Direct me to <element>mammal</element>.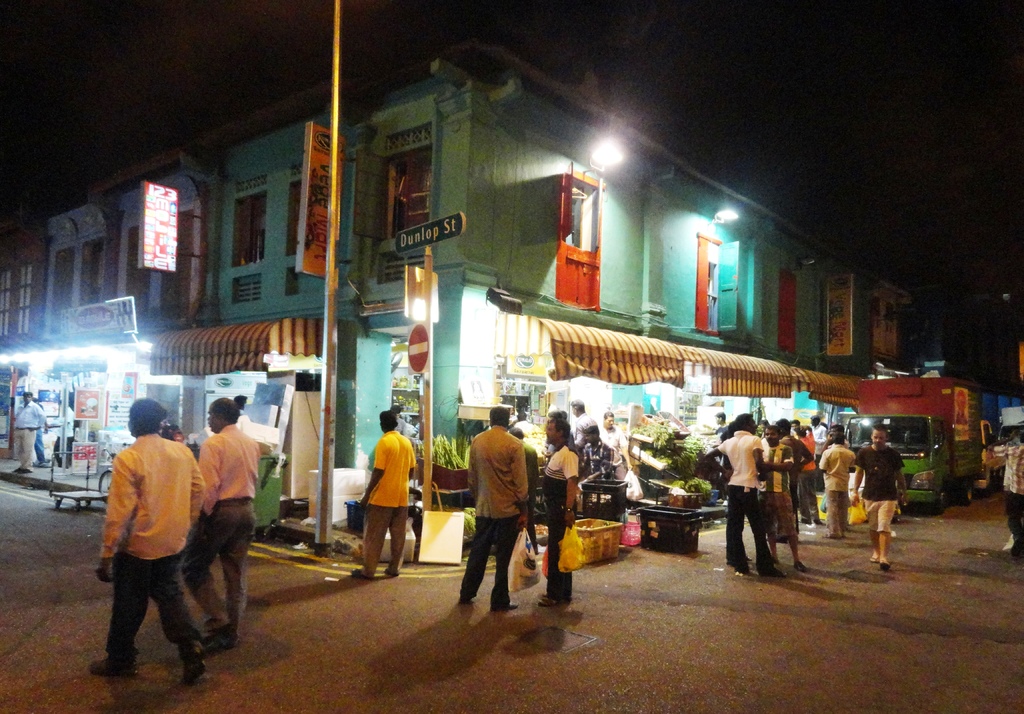
Direction: left=820, top=432, right=856, bottom=541.
